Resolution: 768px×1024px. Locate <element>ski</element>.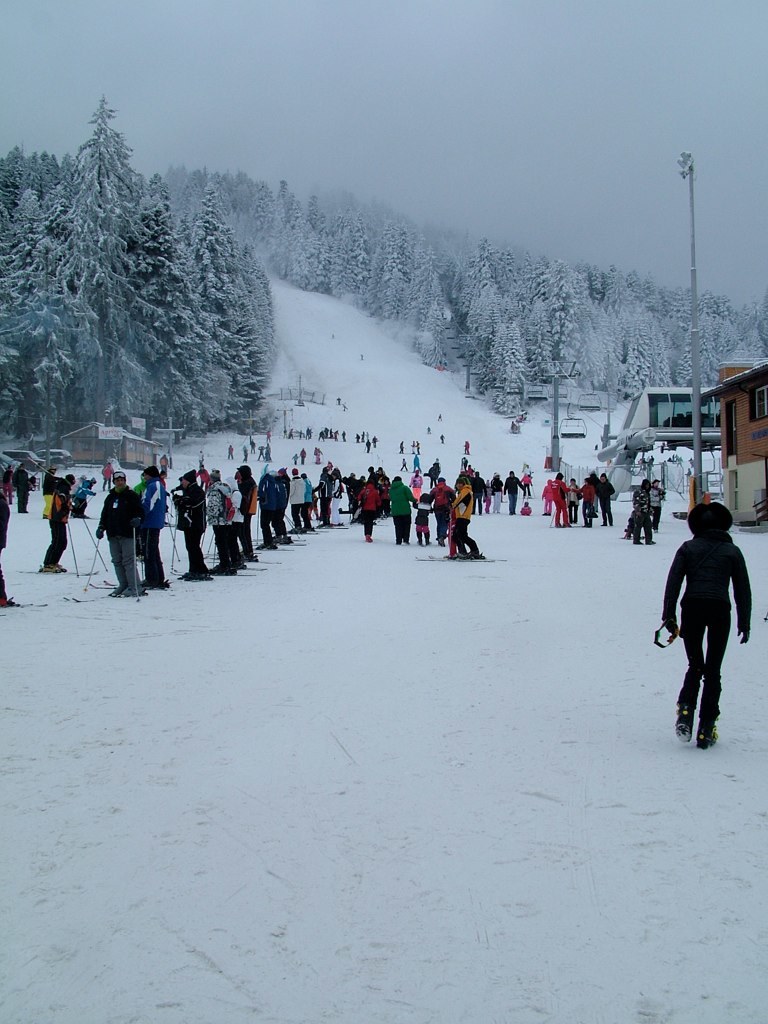
x1=419, y1=556, x2=506, y2=558.
